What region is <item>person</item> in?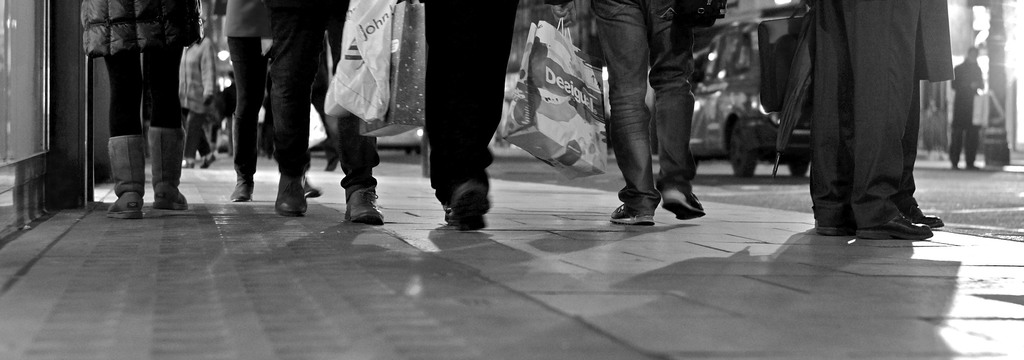
x1=817 y1=0 x2=932 y2=237.
